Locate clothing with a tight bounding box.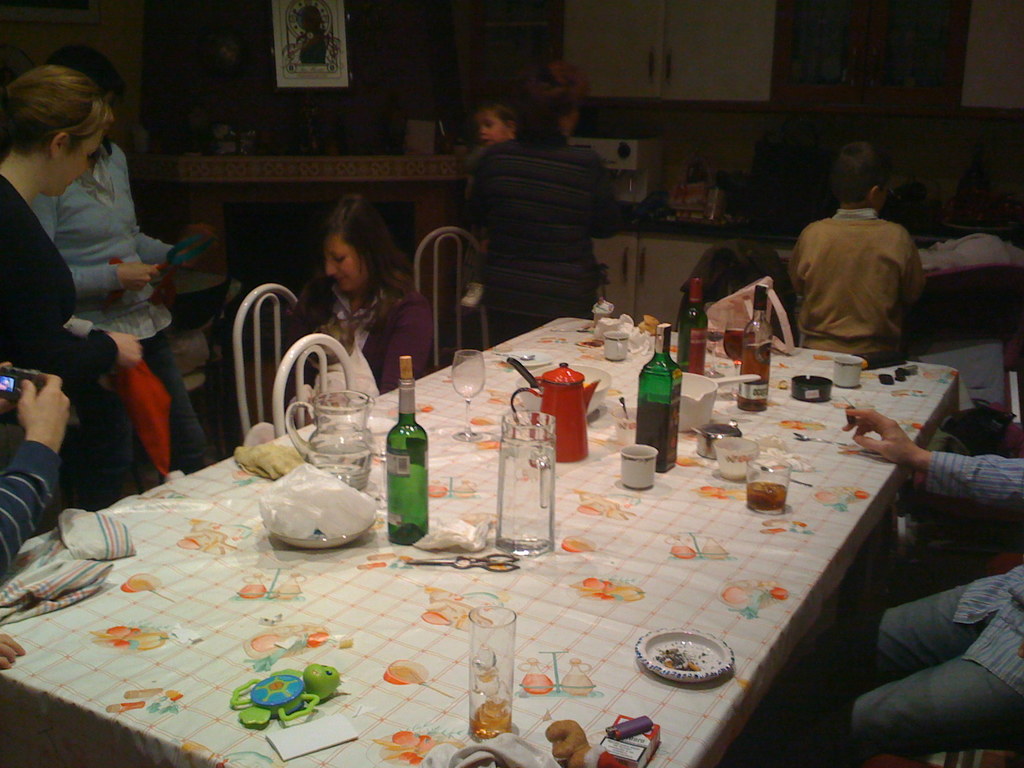
Rect(0, 440, 65, 590).
